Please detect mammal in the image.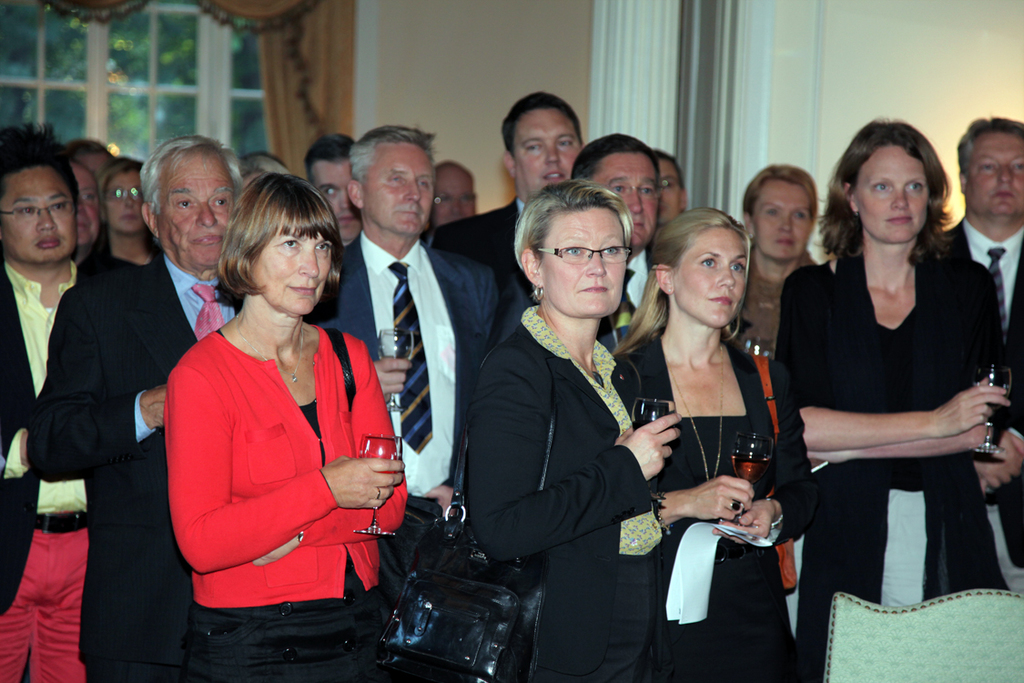
(left=436, top=159, right=474, bottom=221).
